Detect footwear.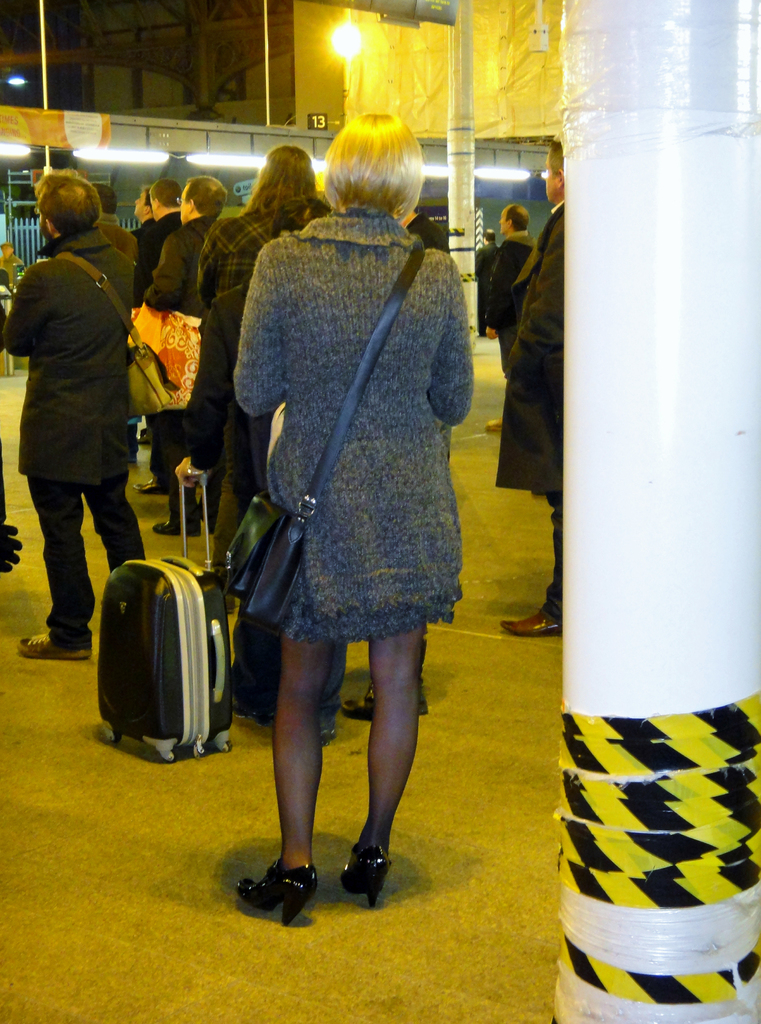
Detected at x1=483, y1=413, x2=501, y2=434.
